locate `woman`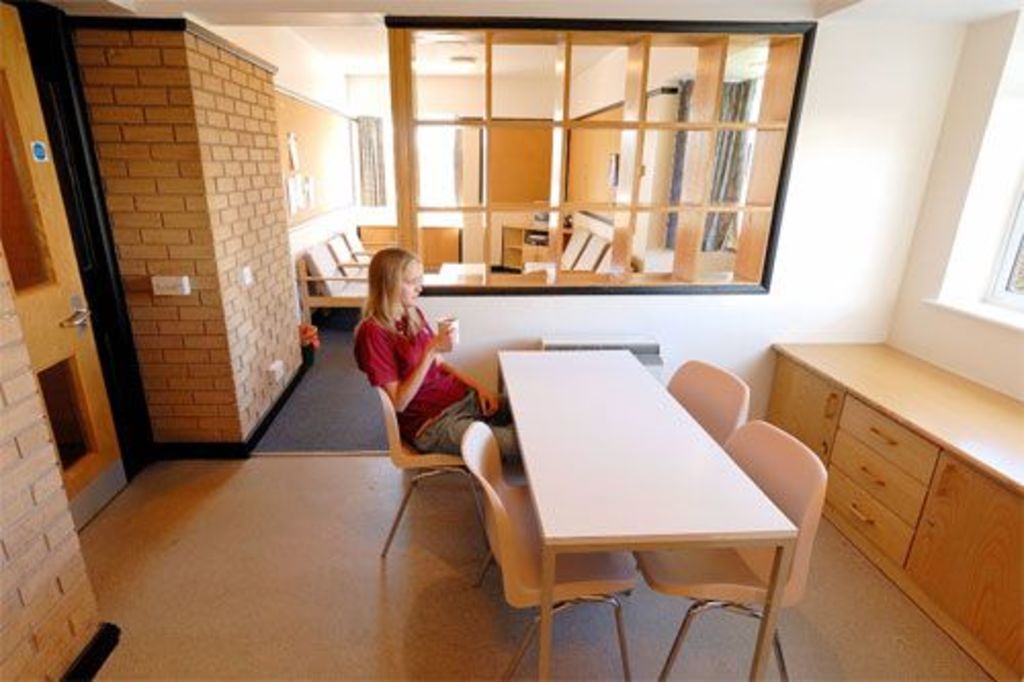
(342,236,494,510)
